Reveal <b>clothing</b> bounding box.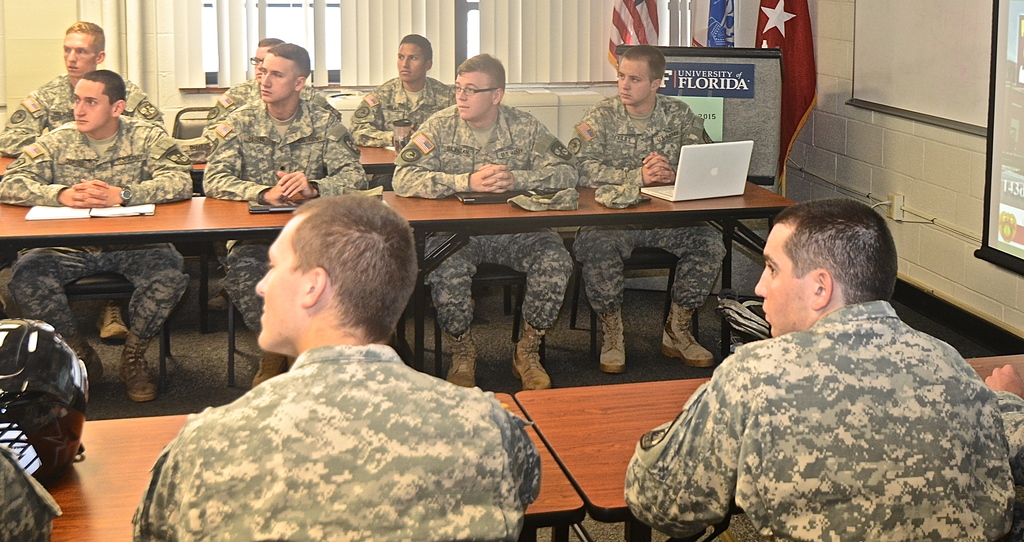
Revealed: <box>0,65,171,151</box>.
